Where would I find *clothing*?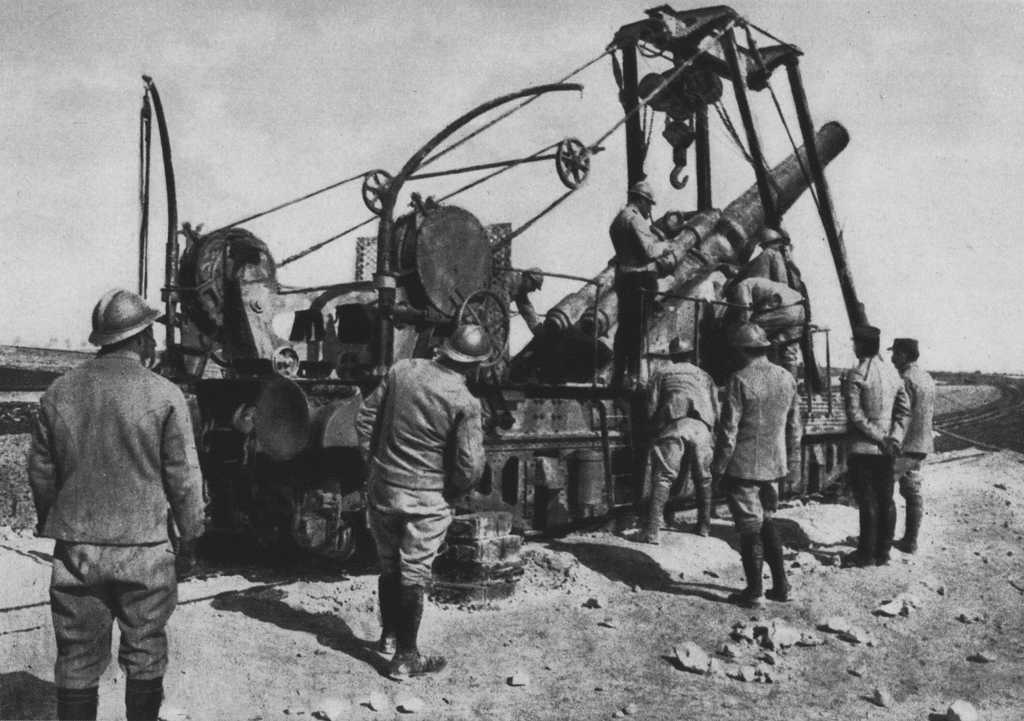
At (x1=731, y1=276, x2=804, y2=363).
